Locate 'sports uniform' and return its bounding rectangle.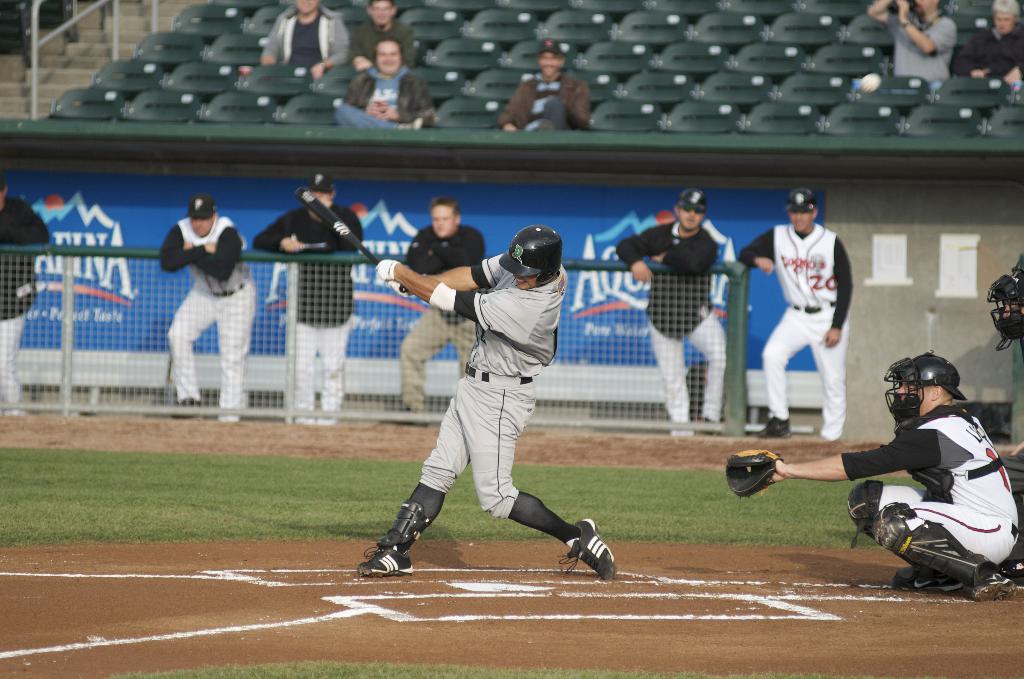
(0, 191, 46, 416).
